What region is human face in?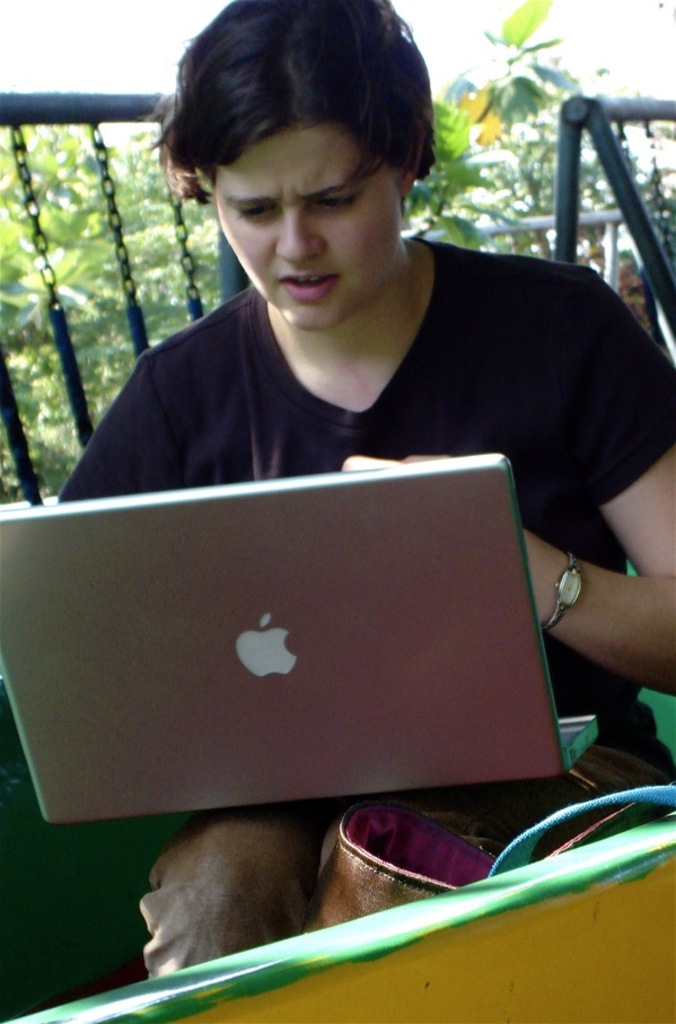
214:124:400:326.
